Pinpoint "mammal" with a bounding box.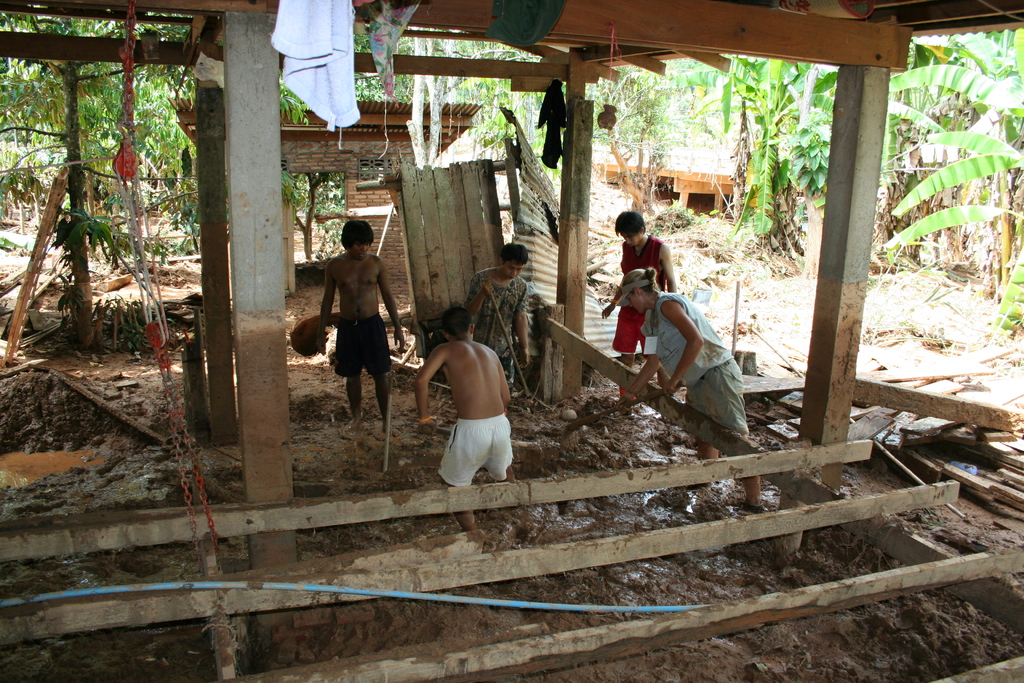
BBox(601, 210, 680, 413).
